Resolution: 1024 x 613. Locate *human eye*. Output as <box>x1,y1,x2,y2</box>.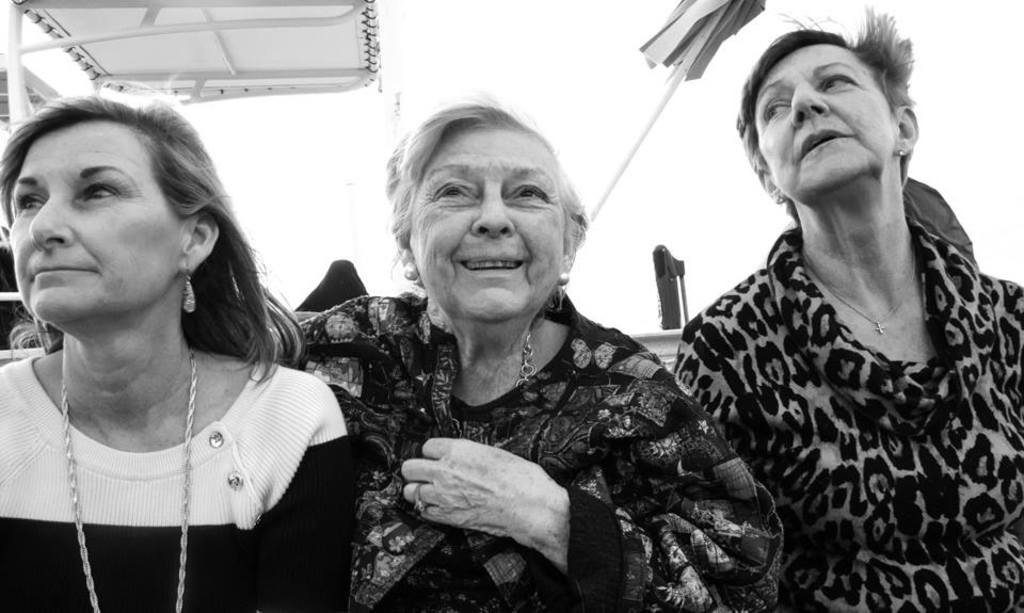
<box>14,193,46,214</box>.
